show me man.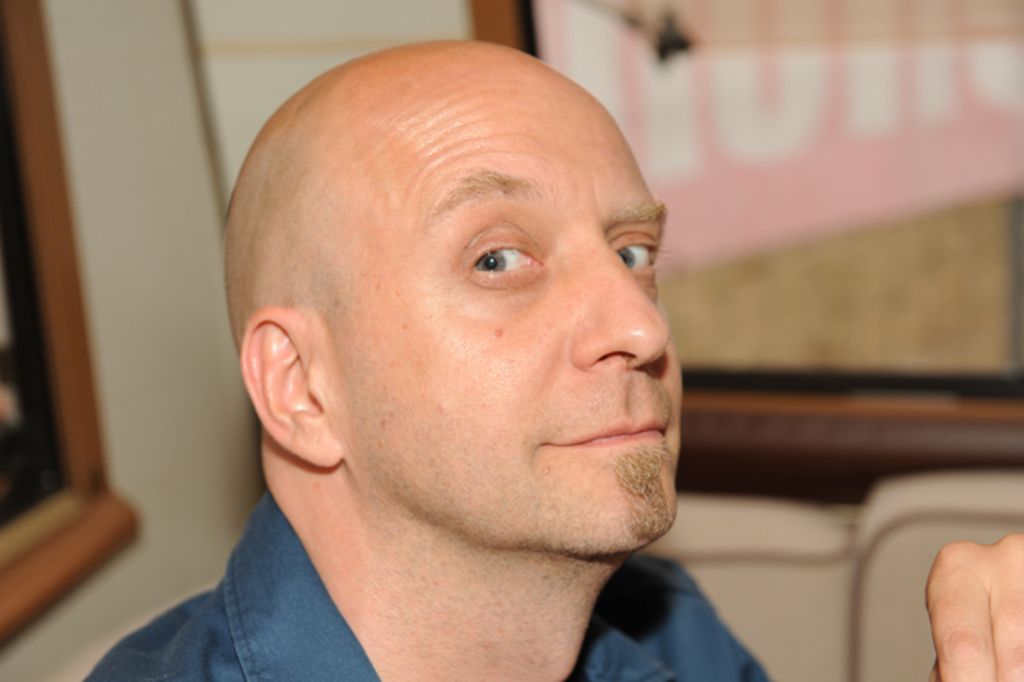
man is here: box=[78, 15, 866, 681].
